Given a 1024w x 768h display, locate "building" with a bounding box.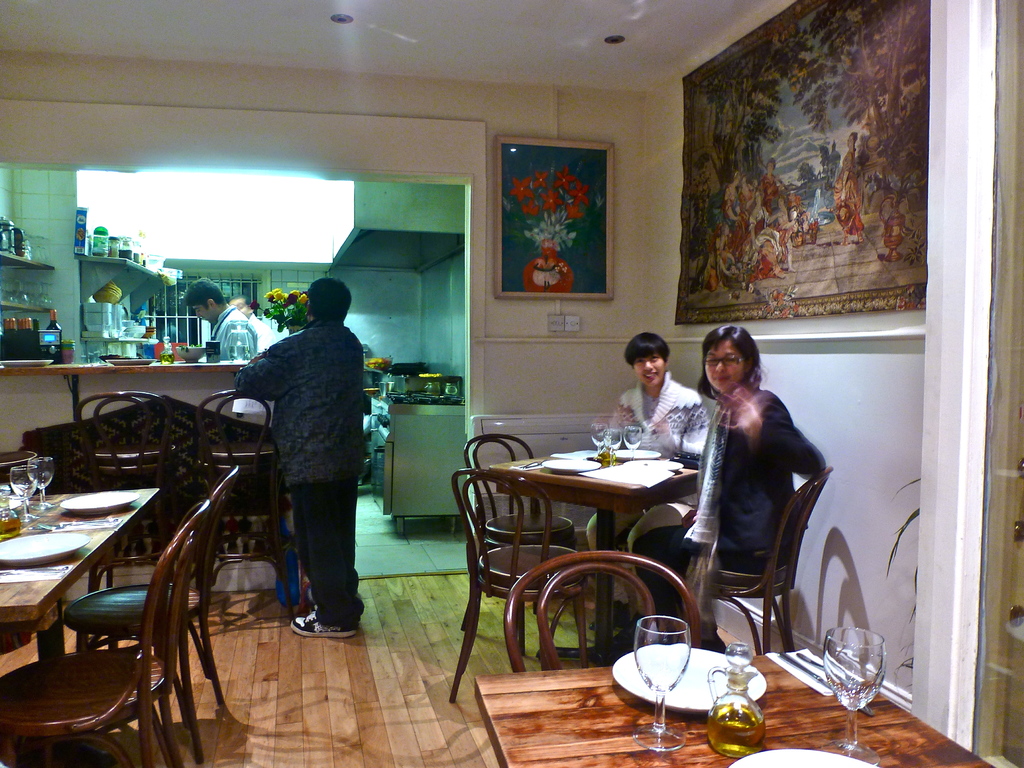
Located: detection(0, 0, 1023, 767).
